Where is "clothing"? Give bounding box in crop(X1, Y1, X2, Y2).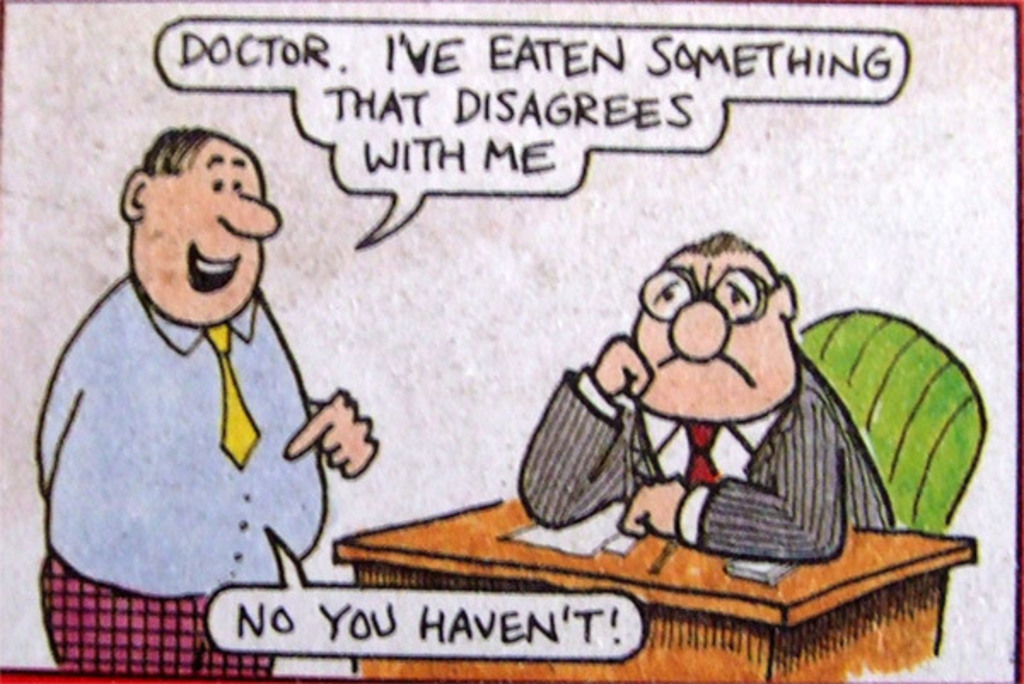
crop(524, 338, 893, 568).
